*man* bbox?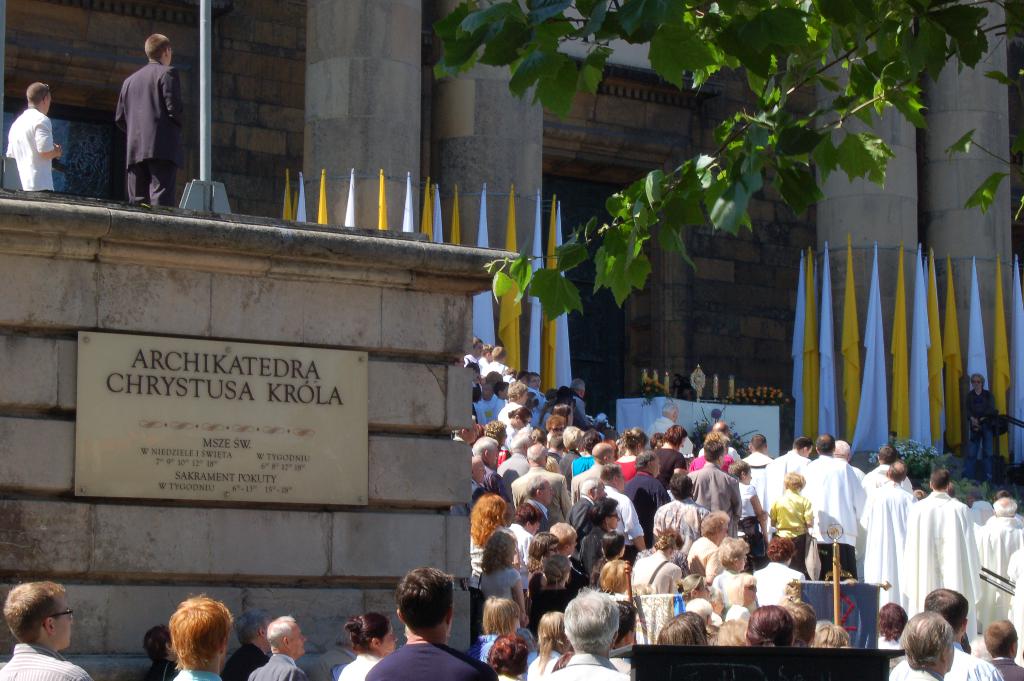
[x1=753, y1=433, x2=774, y2=474]
